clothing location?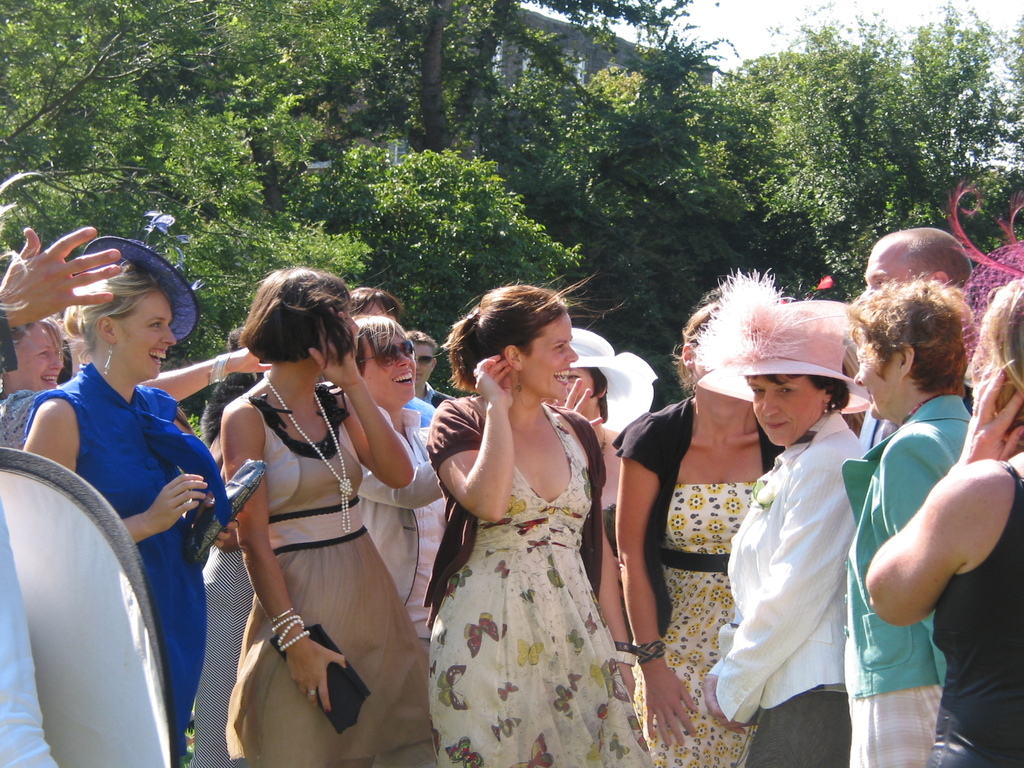
<box>928,463,1023,765</box>
